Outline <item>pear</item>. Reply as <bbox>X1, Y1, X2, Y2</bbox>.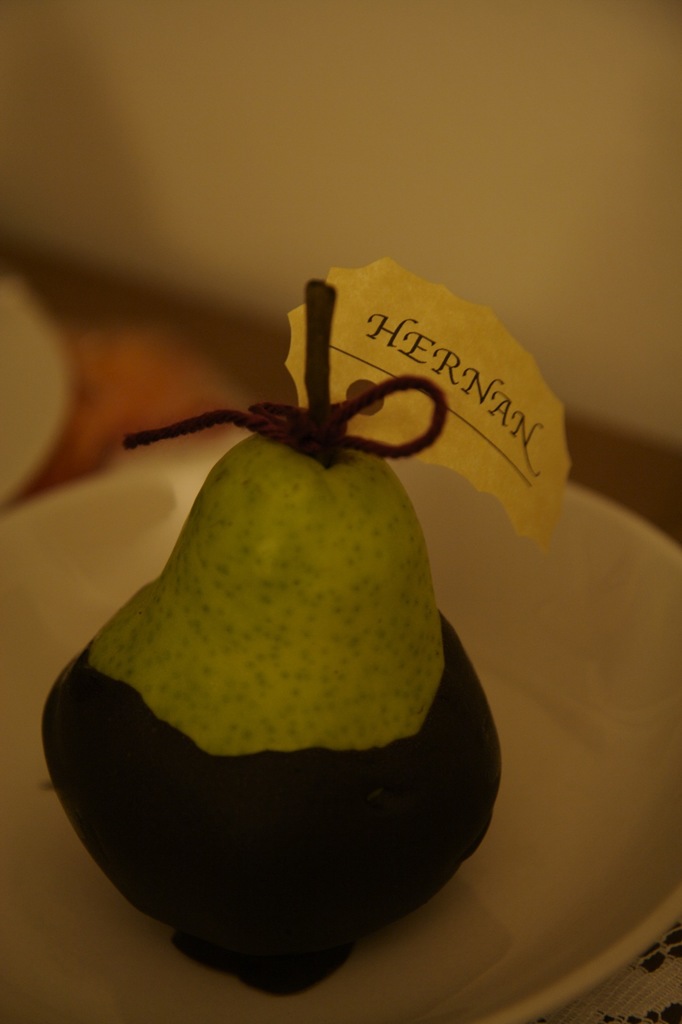
<bbox>84, 281, 444, 755</bbox>.
